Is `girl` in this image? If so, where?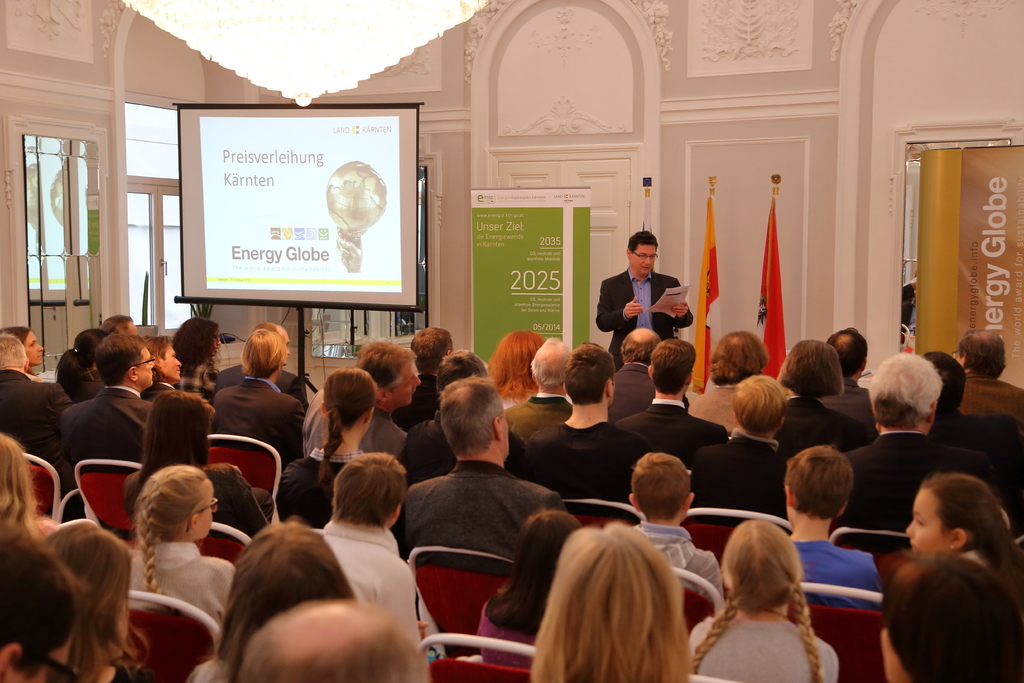
Yes, at bbox=[691, 518, 838, 682].
